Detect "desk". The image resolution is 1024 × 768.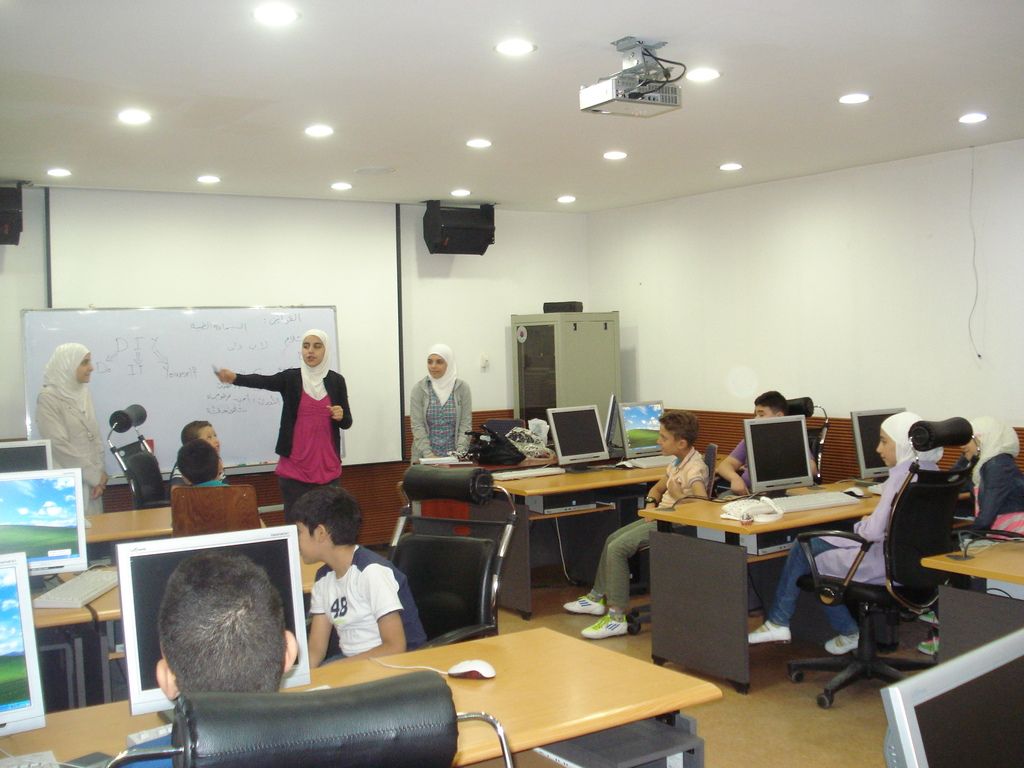
[left=0, top=623, right=726, bottom=767].
